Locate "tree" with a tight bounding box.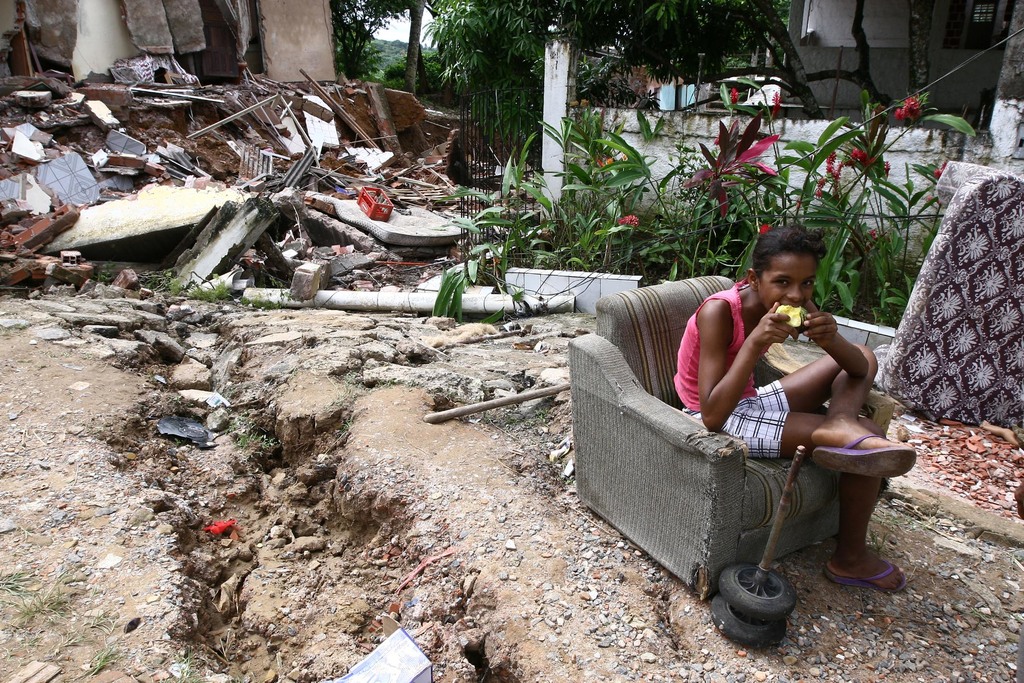
BBox(321, 0, 417, 94).
